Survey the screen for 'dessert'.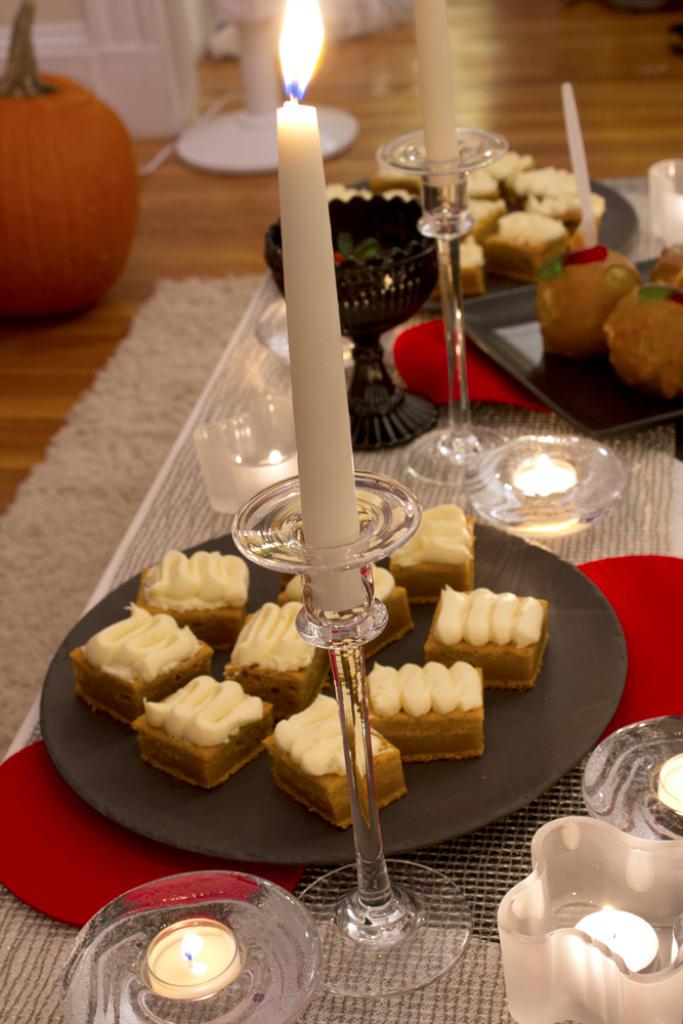
Survey found: (x1=485, y1=217, x2=572, y2=290).
